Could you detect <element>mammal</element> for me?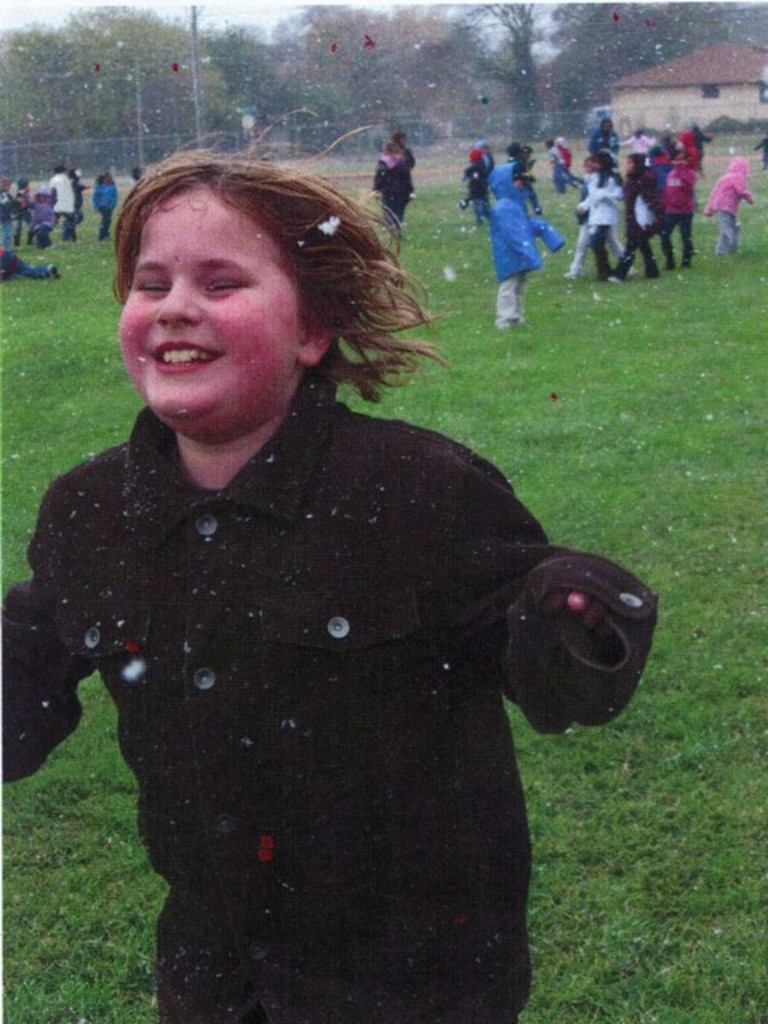
Detection result: l=483, t=160, r=565, b=330.
